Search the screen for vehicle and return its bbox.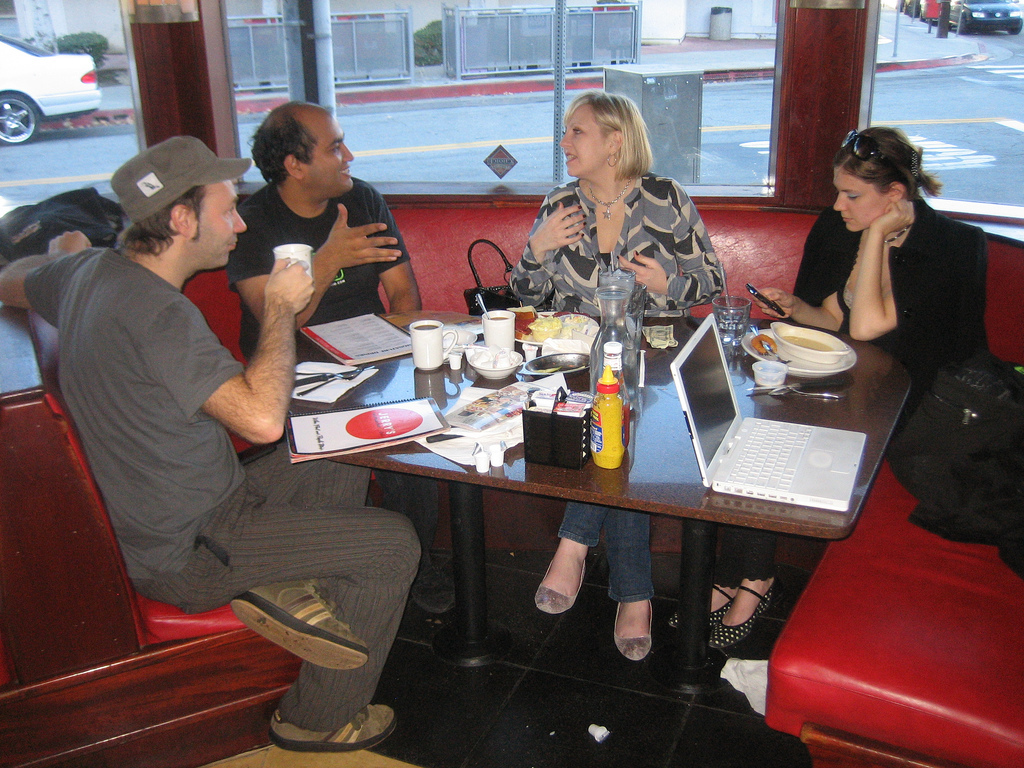
Found: rect(0, 10, 95, 127).
